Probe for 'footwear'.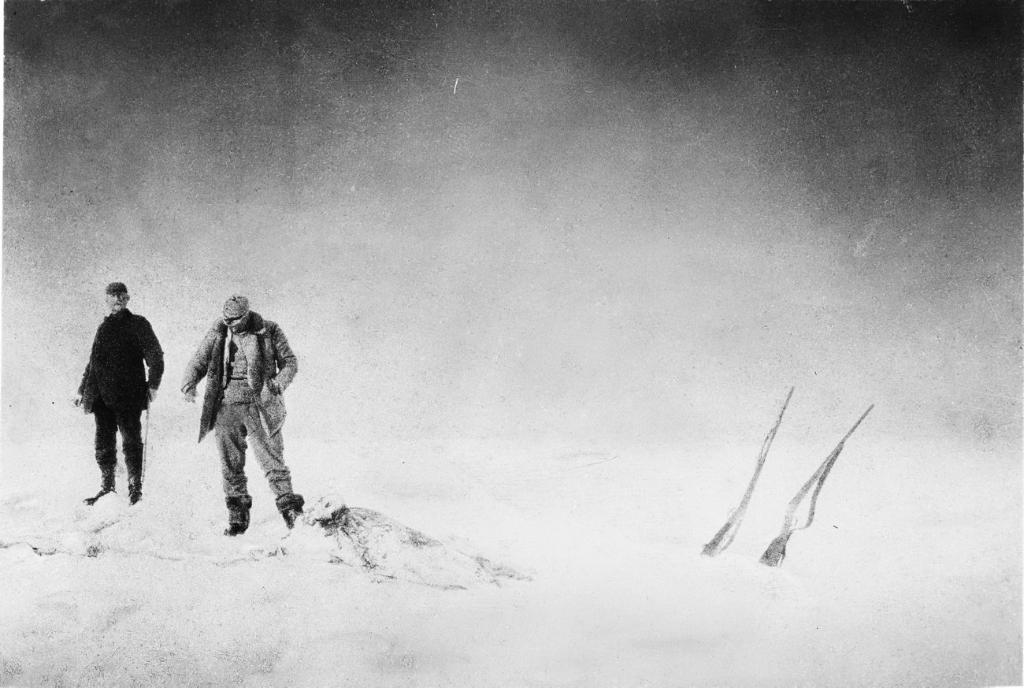
Probe result: 83 490 109 508.
